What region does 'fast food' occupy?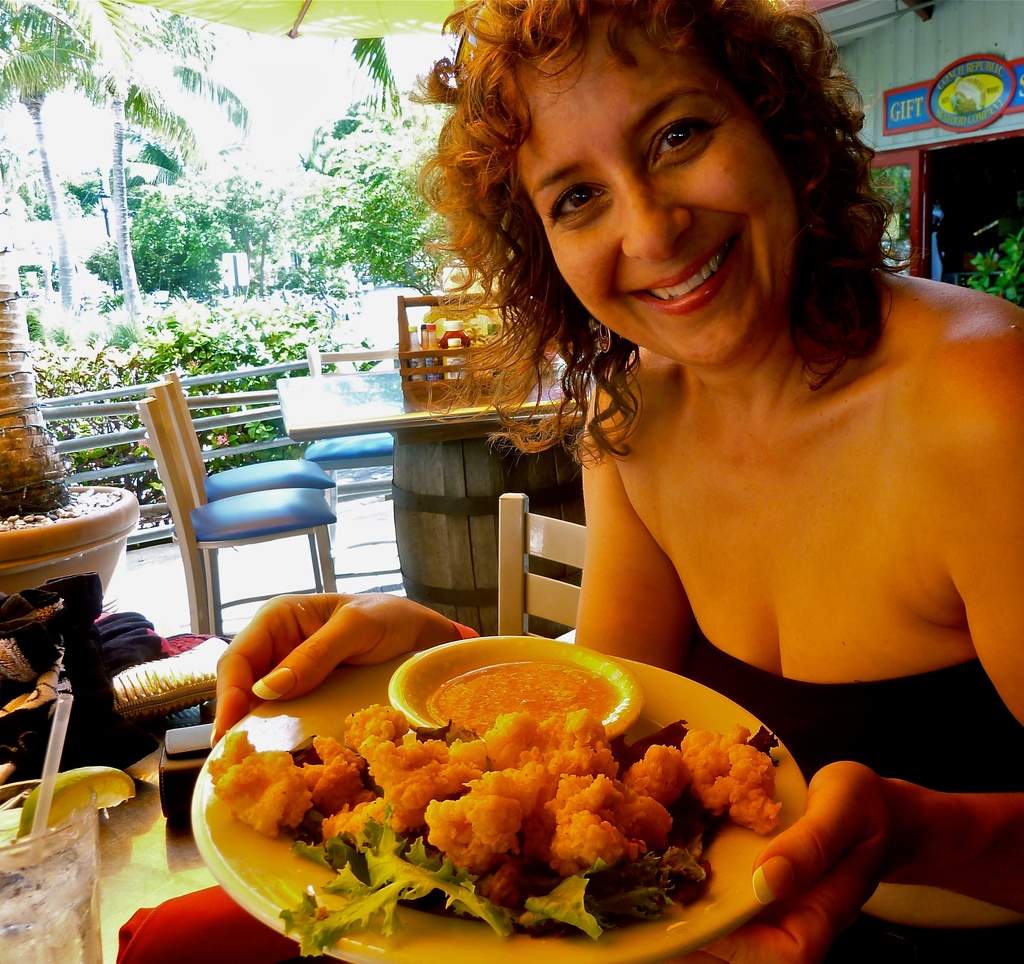
{"x1": 205, "y1": 699, "x2": 780, "y2": 959}.
